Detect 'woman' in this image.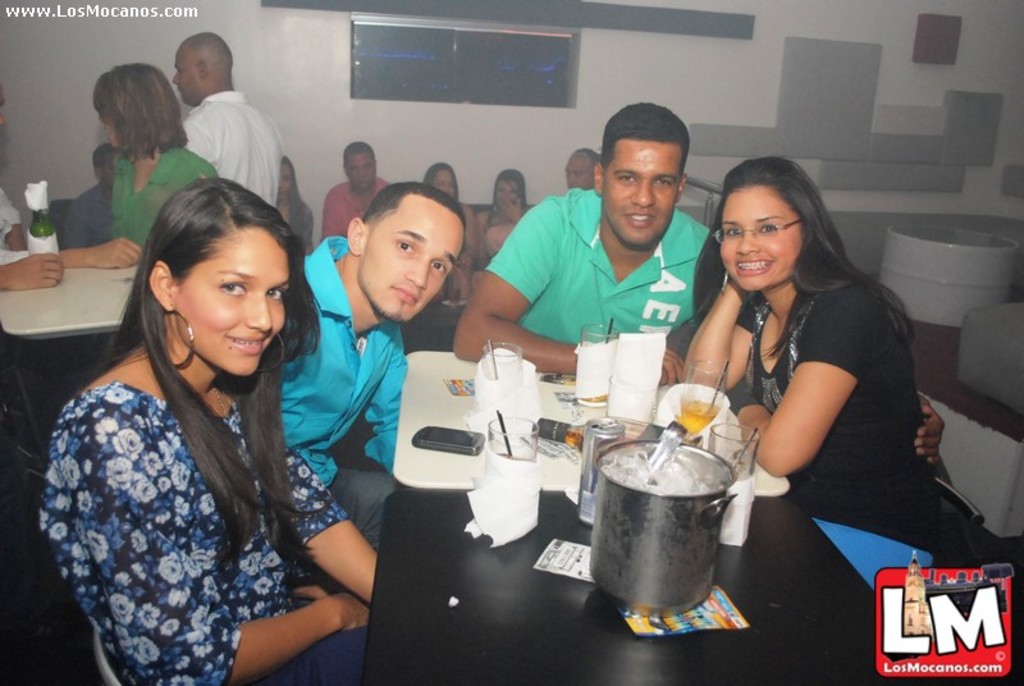
Detection: 684 152 983 595.
